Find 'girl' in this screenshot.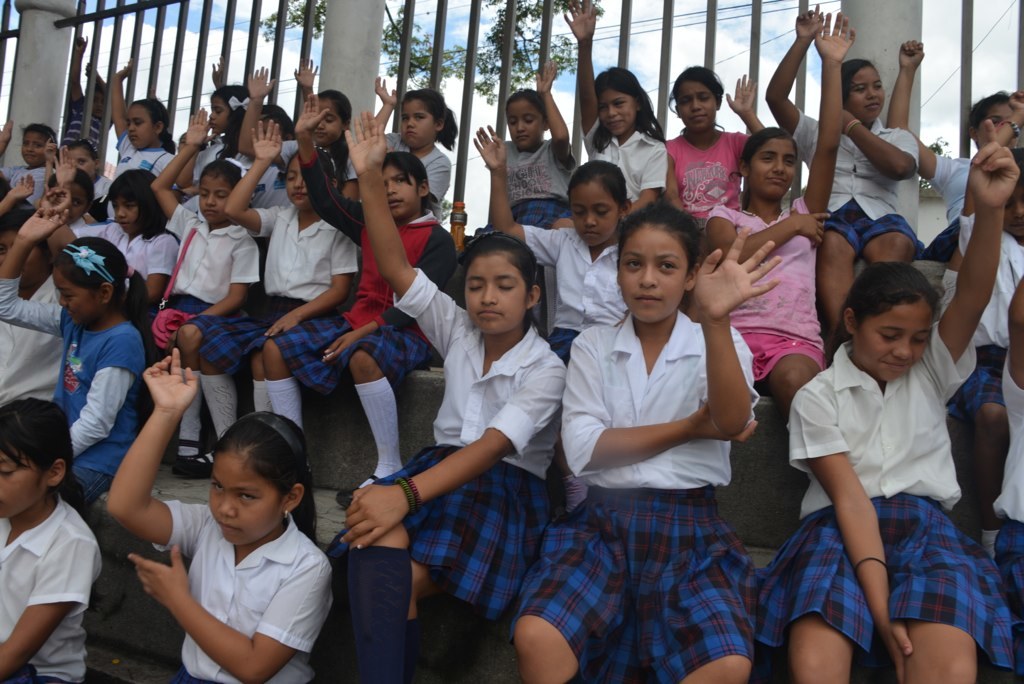
The bounding box for 'girl' is BBox(180, 109, 370, 482).
